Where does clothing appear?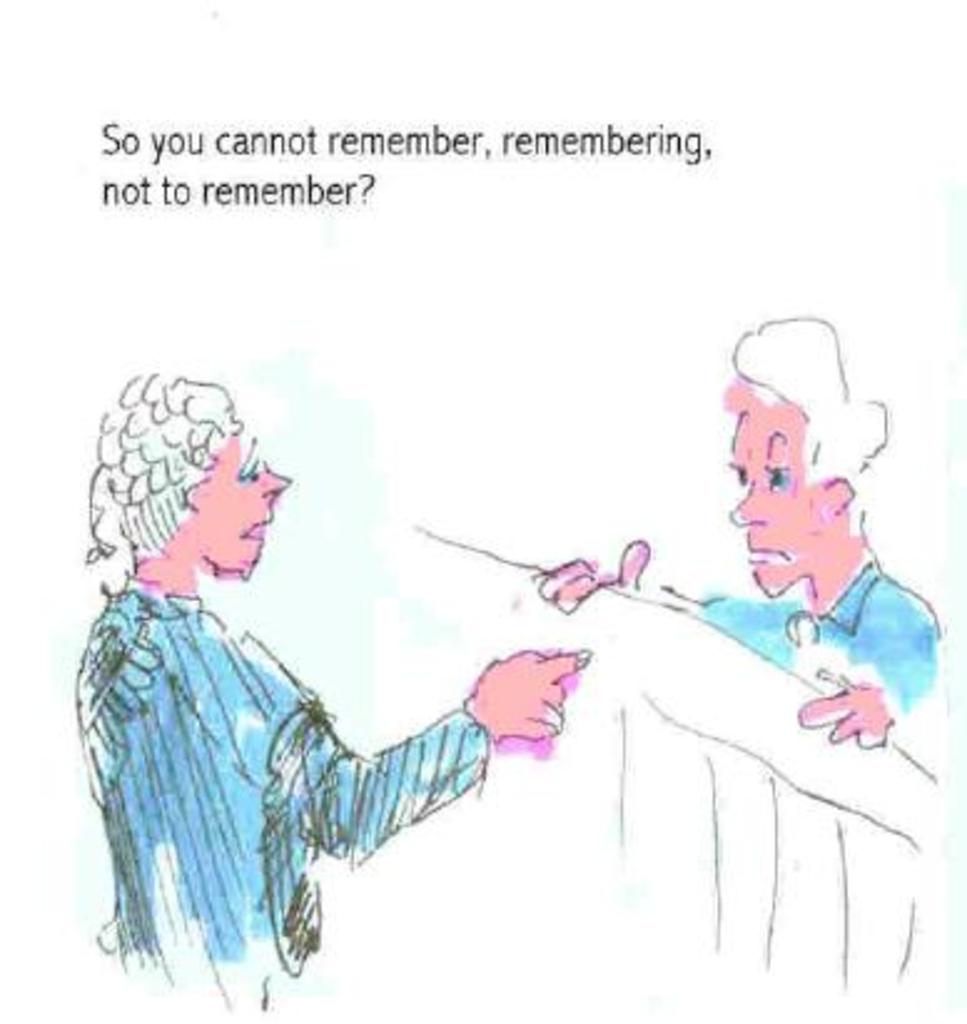
Appears at box=[65, 468, 528, 987].
